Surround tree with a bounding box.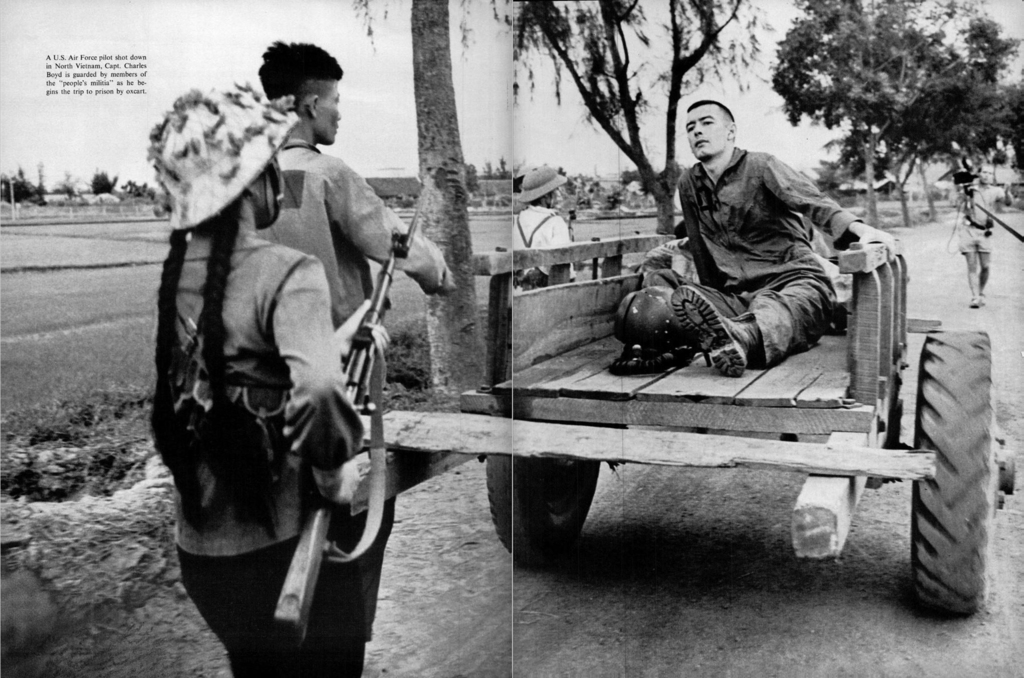
<region>346, 0, 758, 232</region>.
